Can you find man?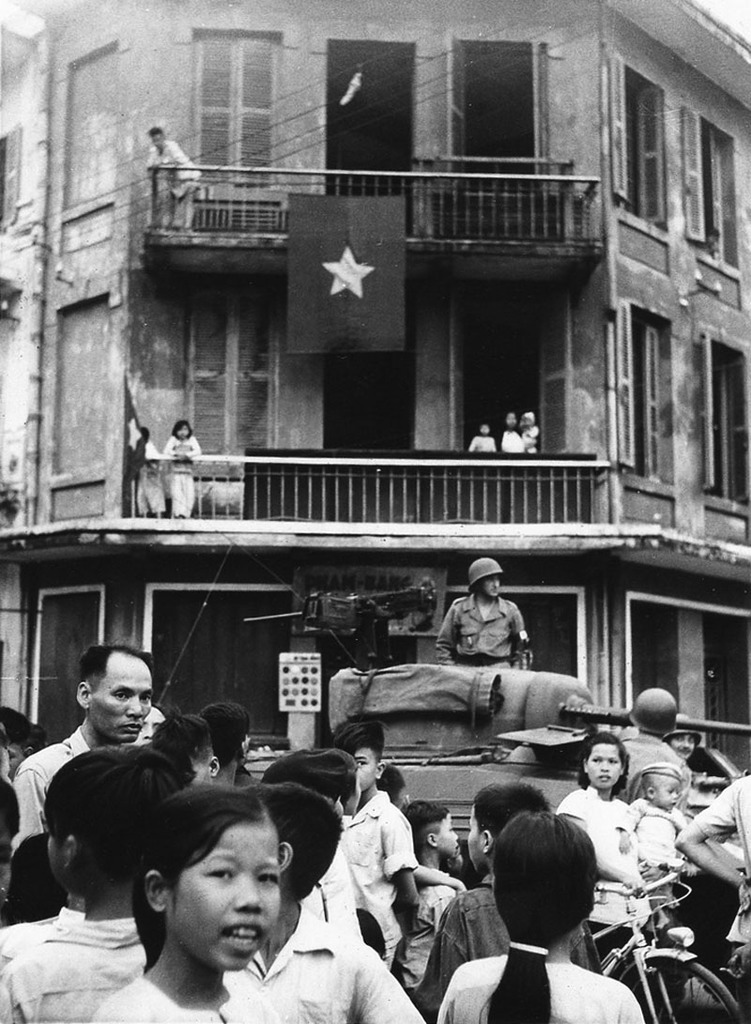
Yes, bounding box: [left=143, top=125, right=201, bottom=230].
